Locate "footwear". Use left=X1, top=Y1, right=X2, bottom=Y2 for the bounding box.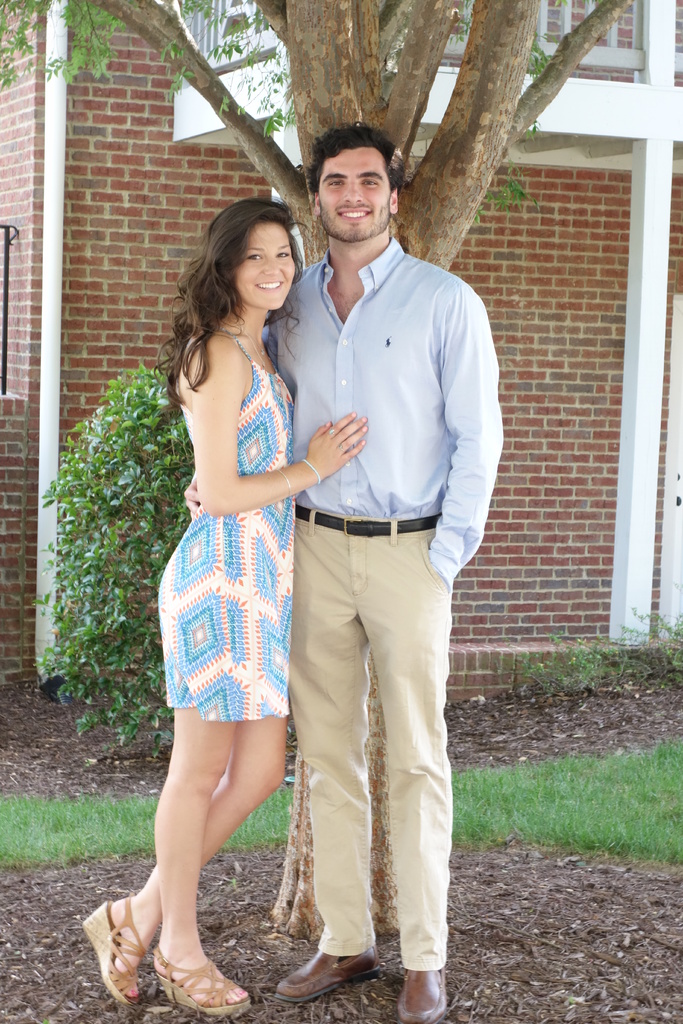
left=139, top=929, right=224, bottom=1012.
